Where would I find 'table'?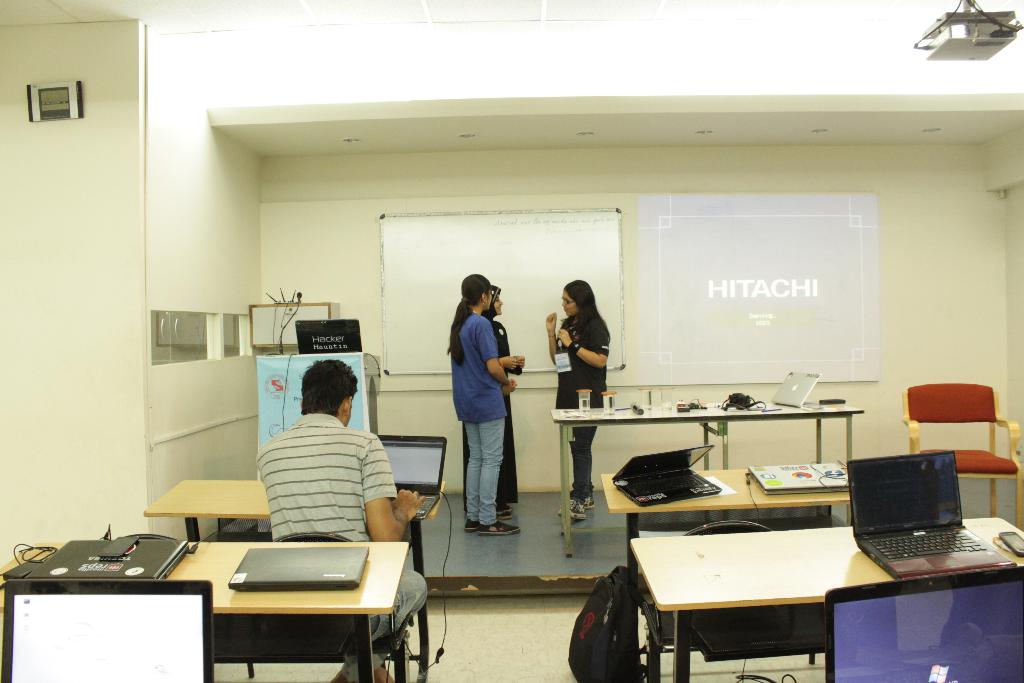
At {"x1": 143, "y1": 477, "x2": 442, "y2": 682}.
